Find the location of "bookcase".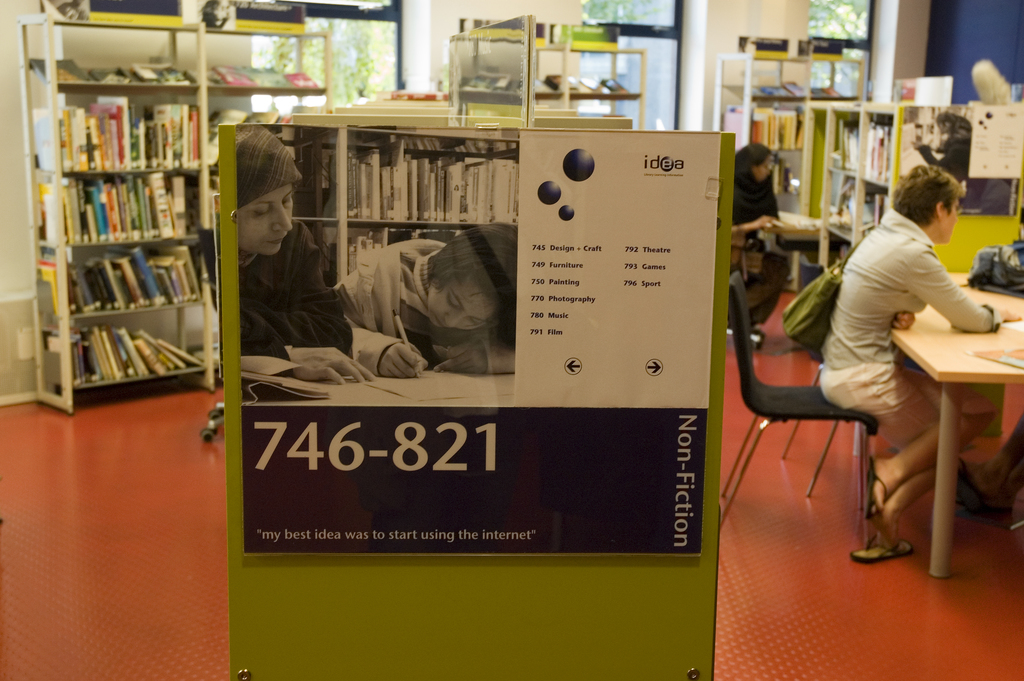
Location: {"left": 808, "top": 102, "right": 1023, "bottom": 421}.
